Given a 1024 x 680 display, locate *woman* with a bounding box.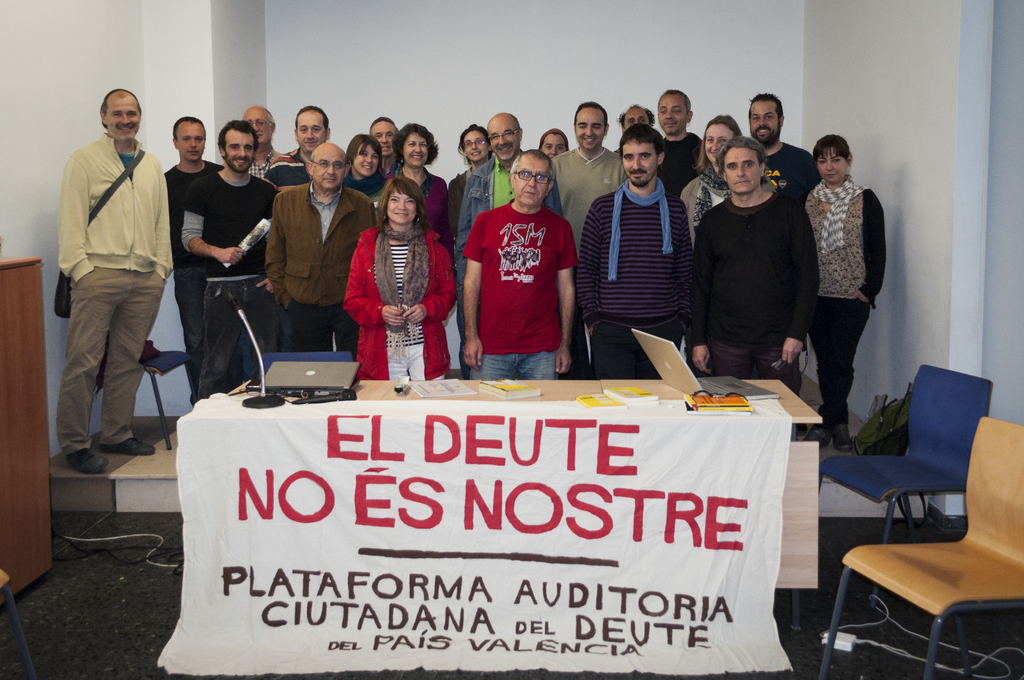
Located: 806/118/893/433.
